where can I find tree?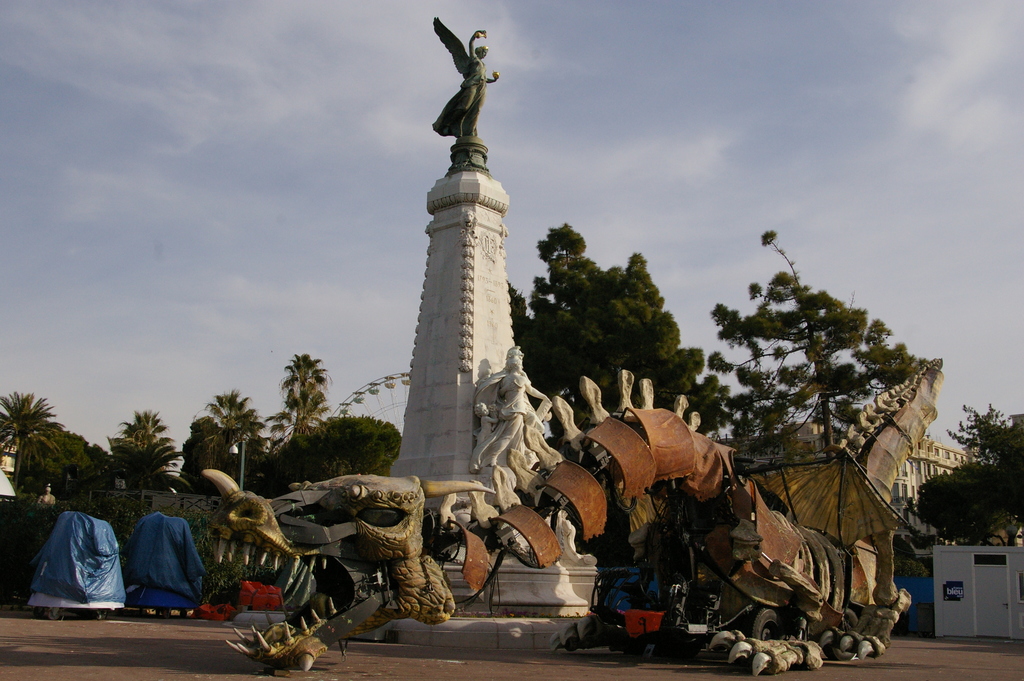
You can find it at <box>553,239,683,395</box>.
